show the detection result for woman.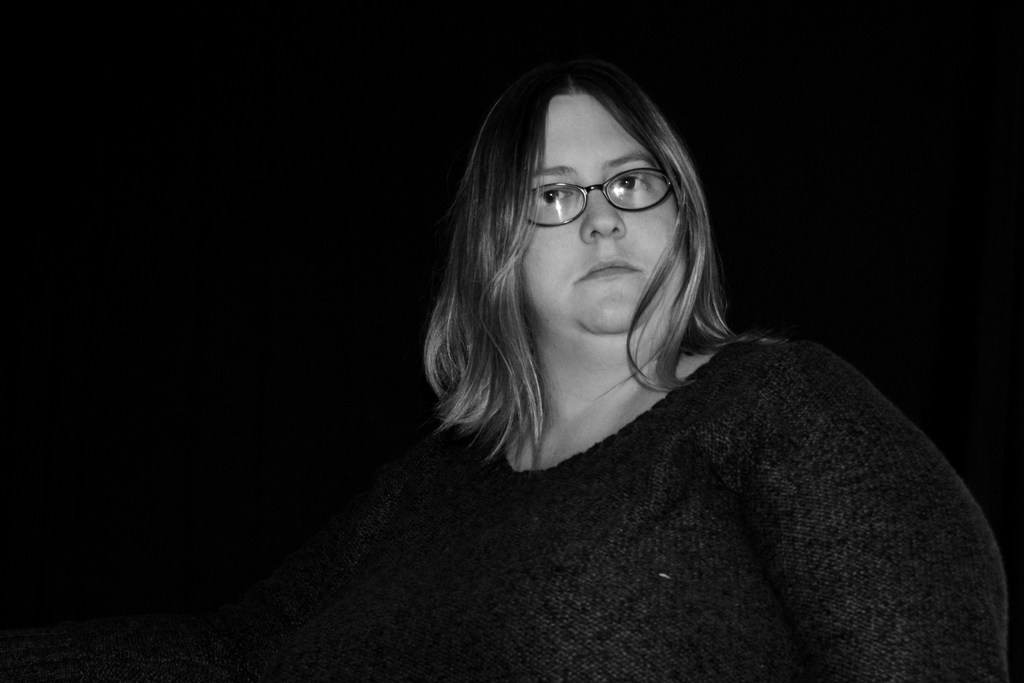
<bbox>271, 53, 1004, 682</bbox>.
